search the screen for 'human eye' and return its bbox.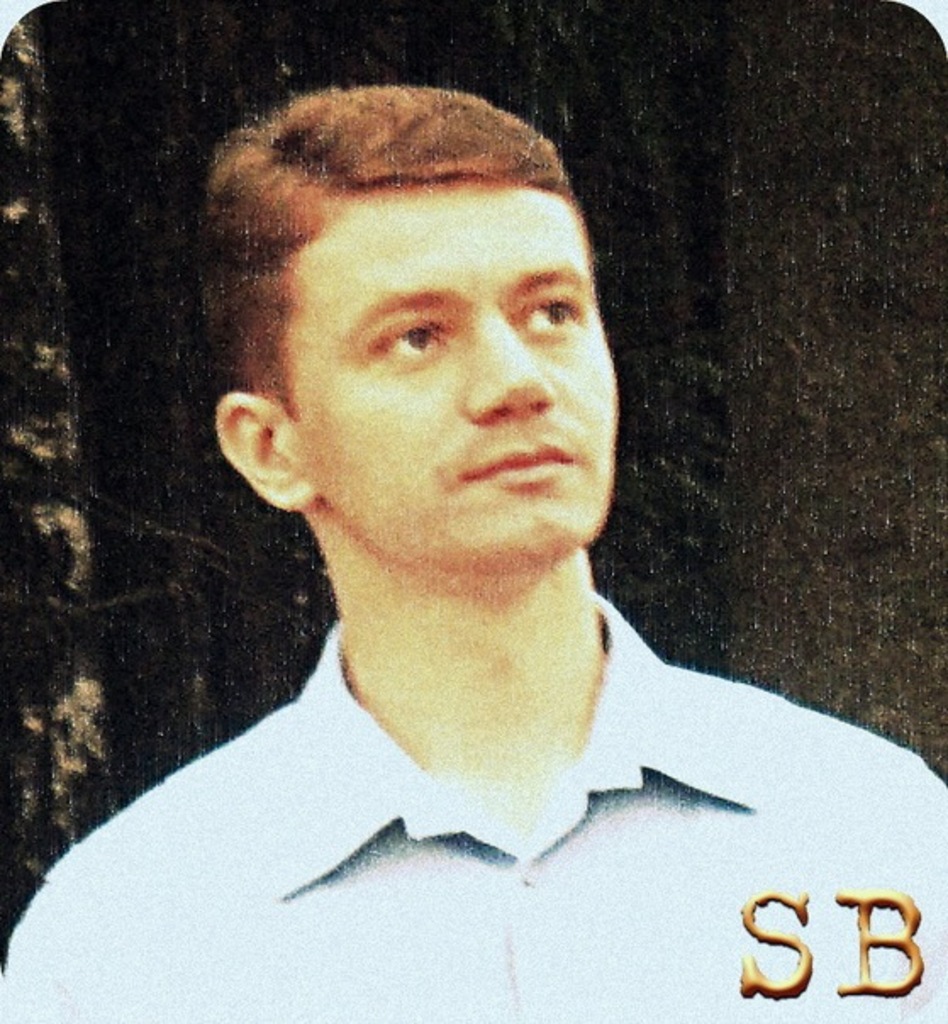
Found: x1=514 y1=292 x2=587 y2=332.
